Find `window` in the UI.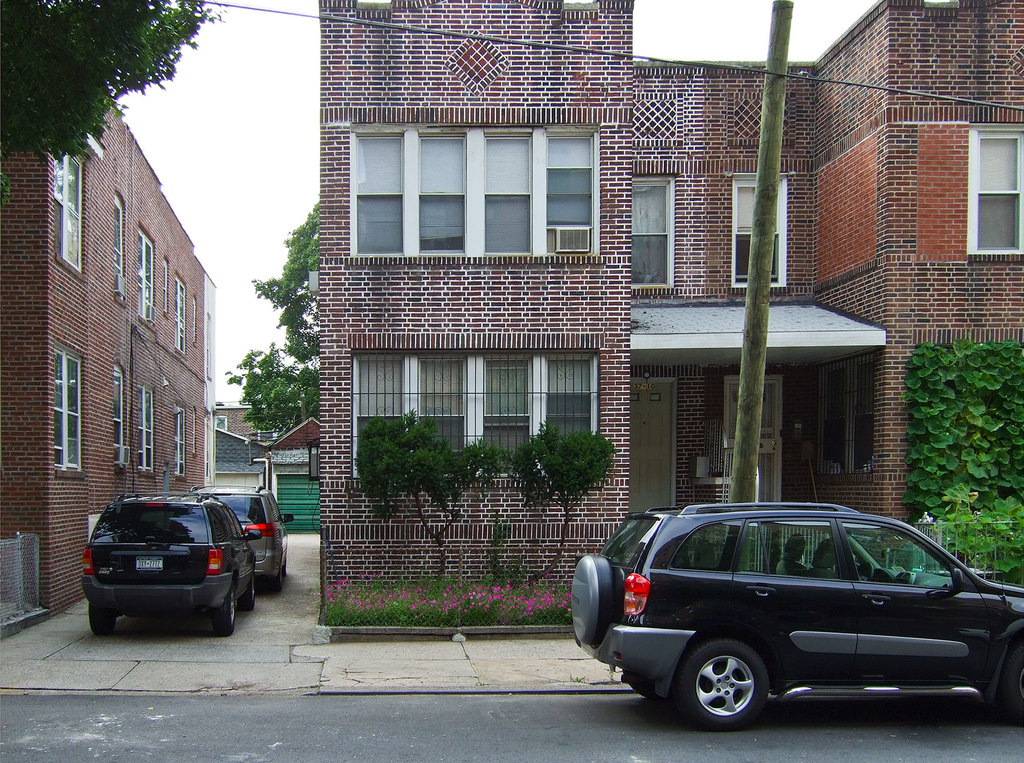
UI element at (x1=966, y1=126, x2=1023, y2=256).
